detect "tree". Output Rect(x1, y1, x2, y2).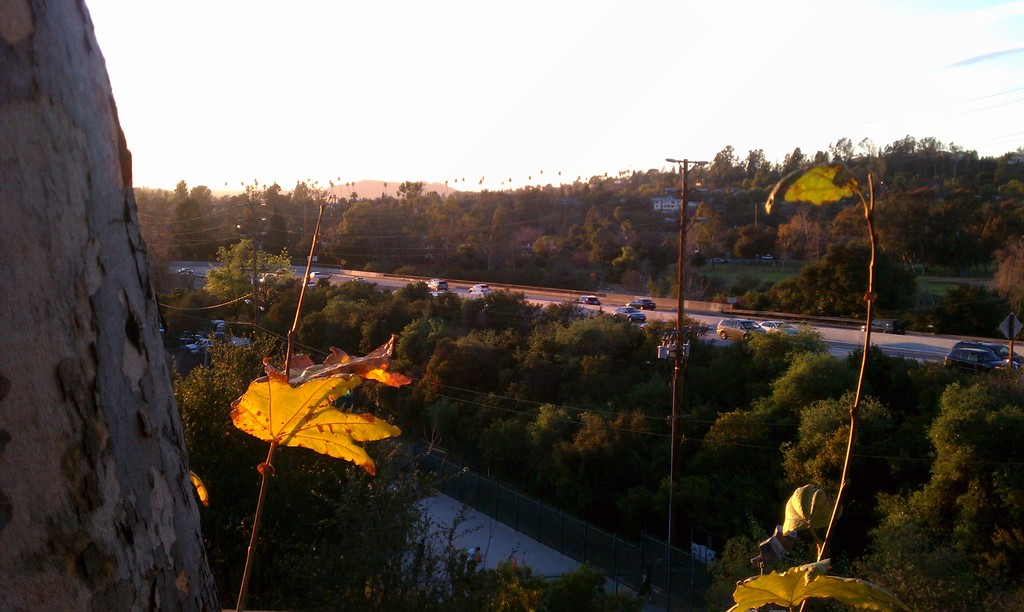
Rect(828, 176, 1023, 313).
